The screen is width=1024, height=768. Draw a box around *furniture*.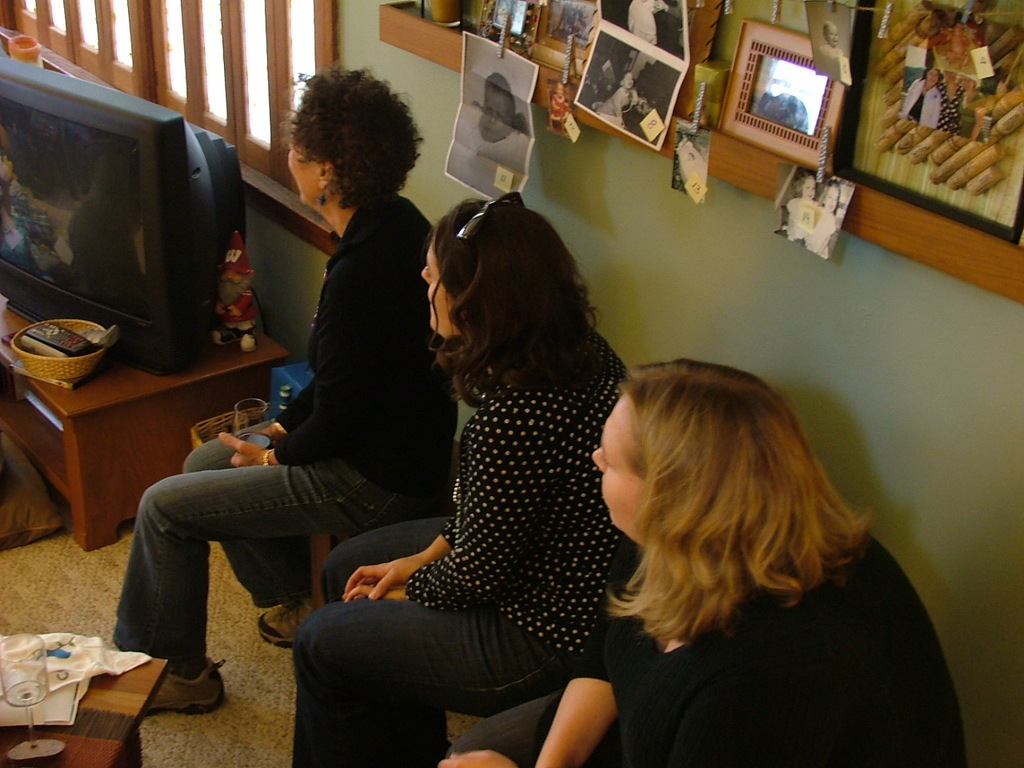
x1=0, y1=302, x2=289, y2=552.
